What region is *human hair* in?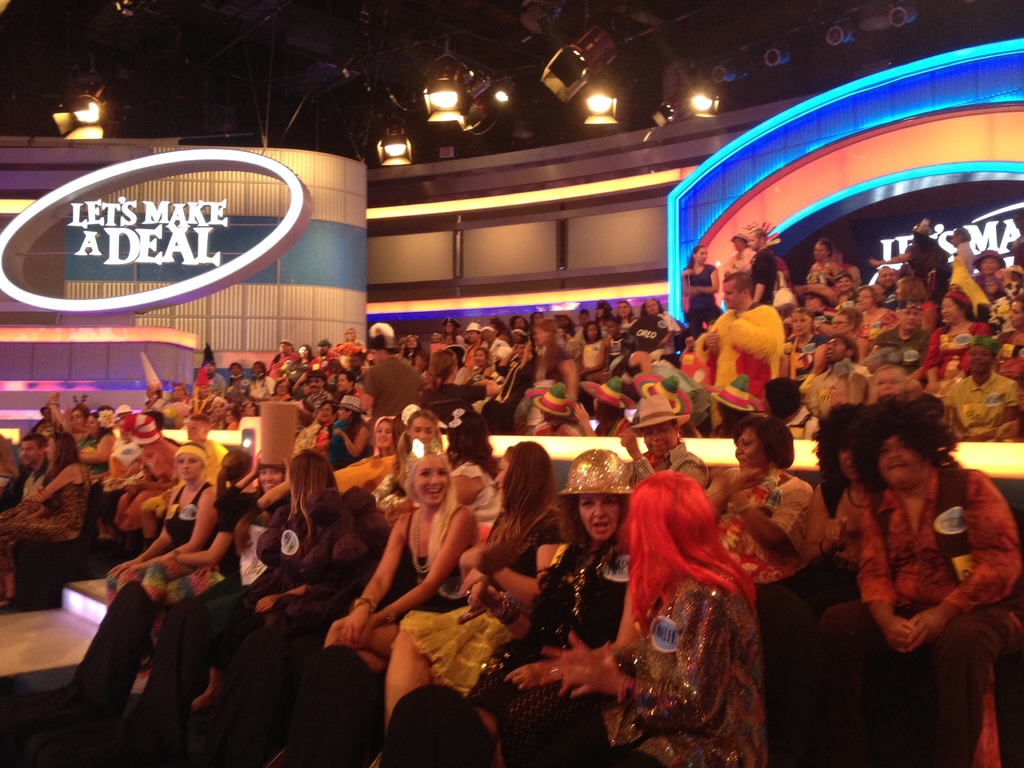
detection(899, 275, 928, 299).
